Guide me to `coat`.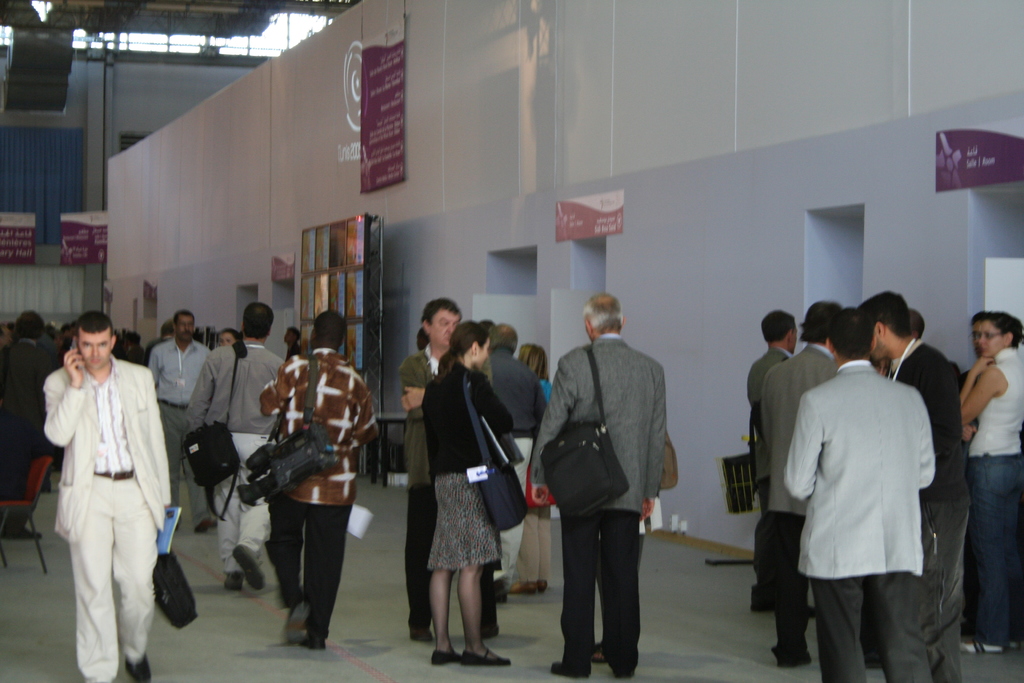
Guidance: (425, 356, 513, 478).
